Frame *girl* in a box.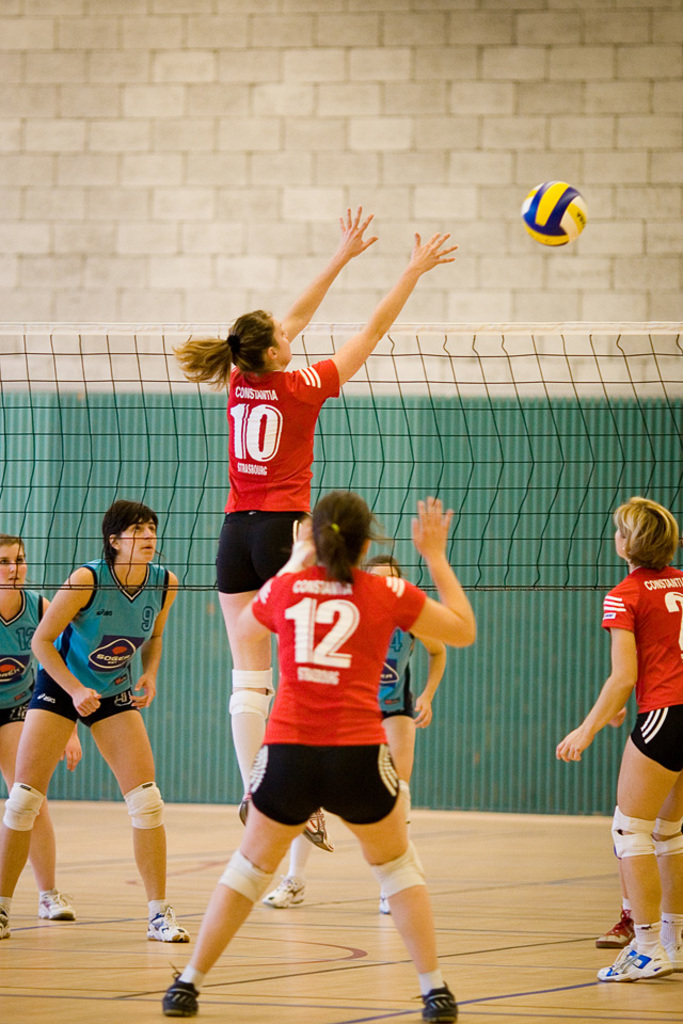
rect(591, 708, 634, 947).
